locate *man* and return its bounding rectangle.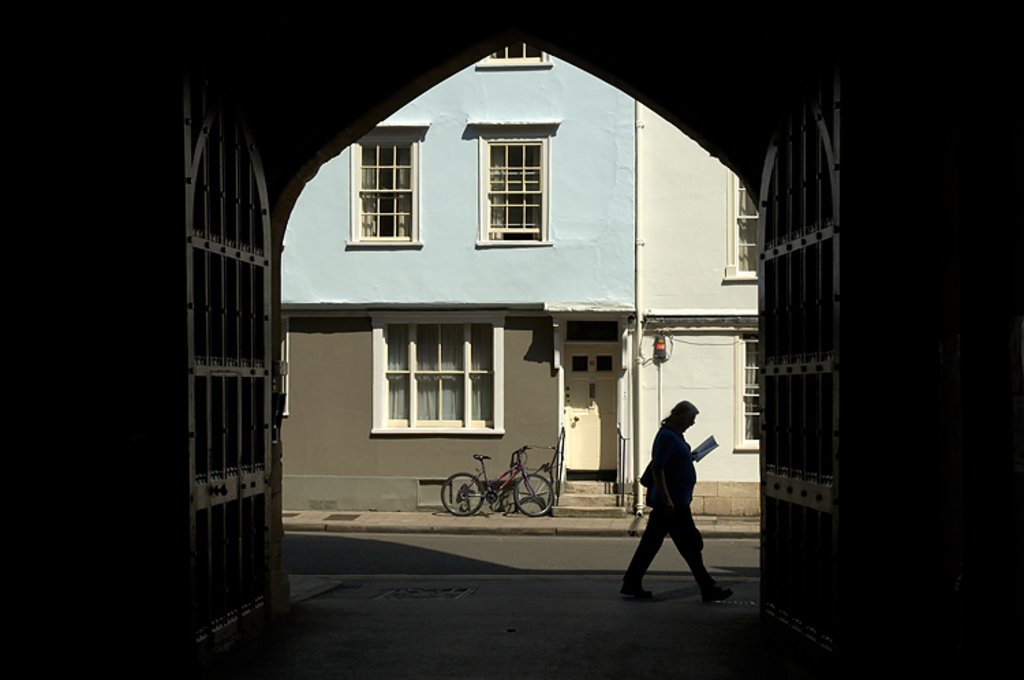
box=[636, 393, 730, 614].
